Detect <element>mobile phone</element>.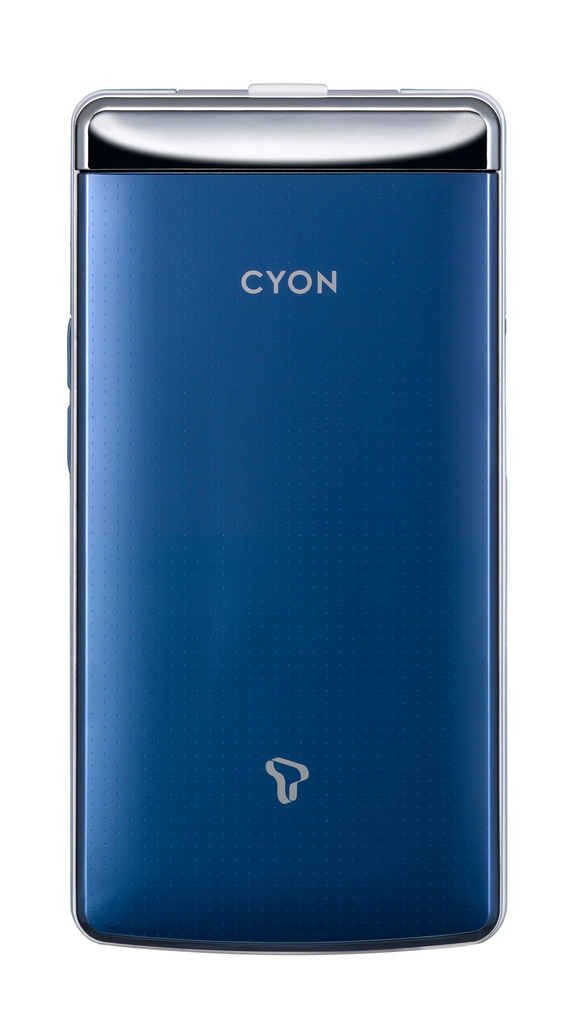
Detected at x1=62 y1=94 x2=522 y2=996.
